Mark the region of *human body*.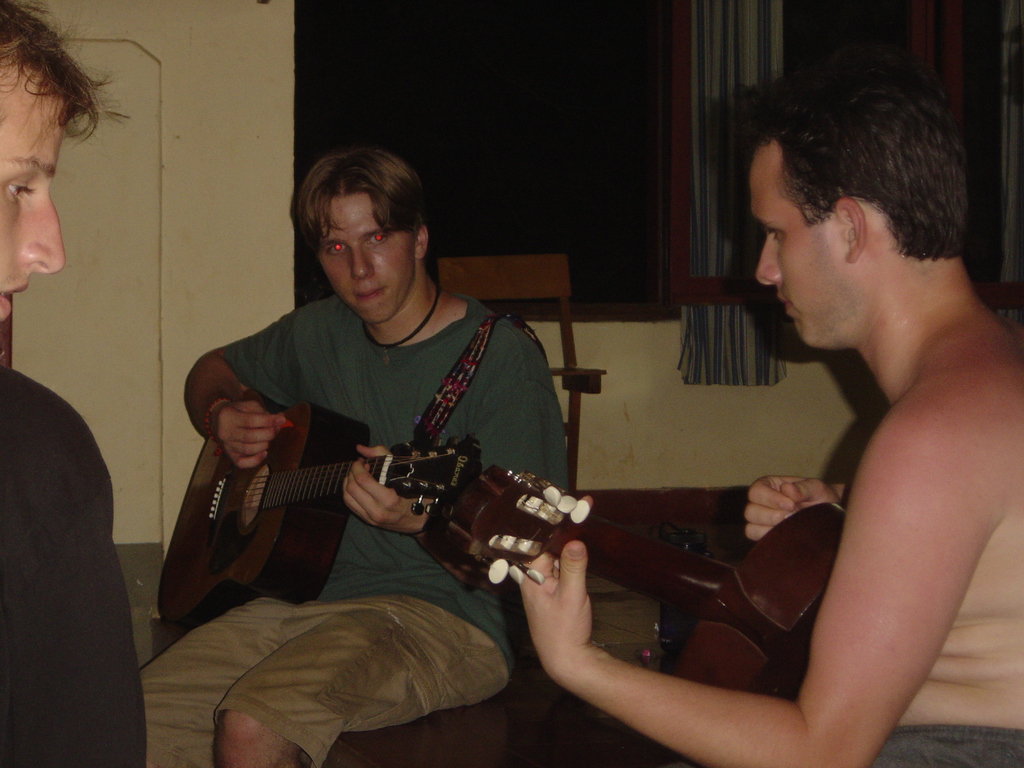
Region: BBox(152, 138, 545, 767).
